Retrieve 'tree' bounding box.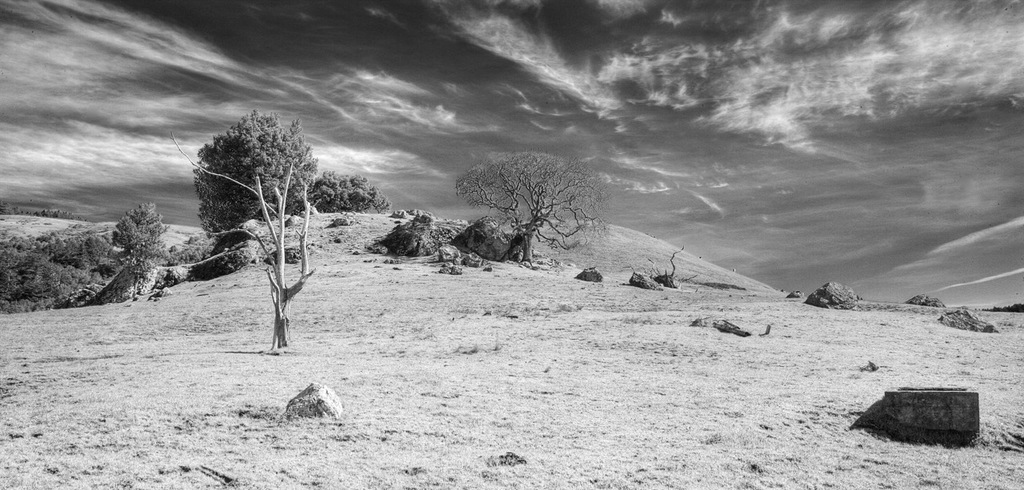
Bounding box: locate(456, 152, 598, 265).
